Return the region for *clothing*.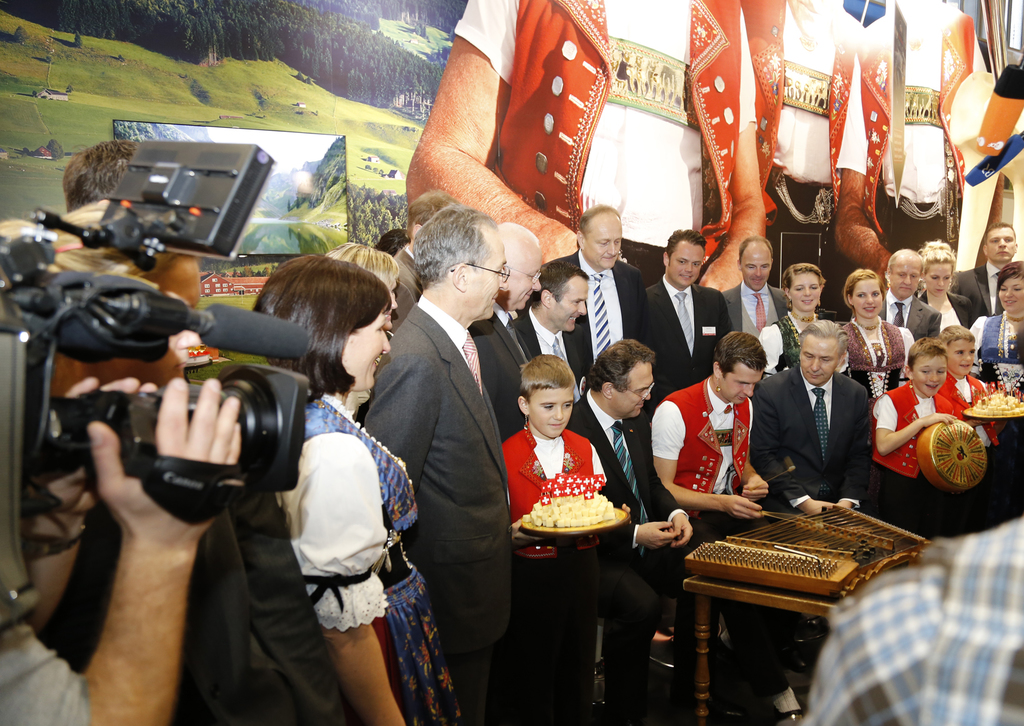
<bbox>0, 617, 112, 725</bbox>.
